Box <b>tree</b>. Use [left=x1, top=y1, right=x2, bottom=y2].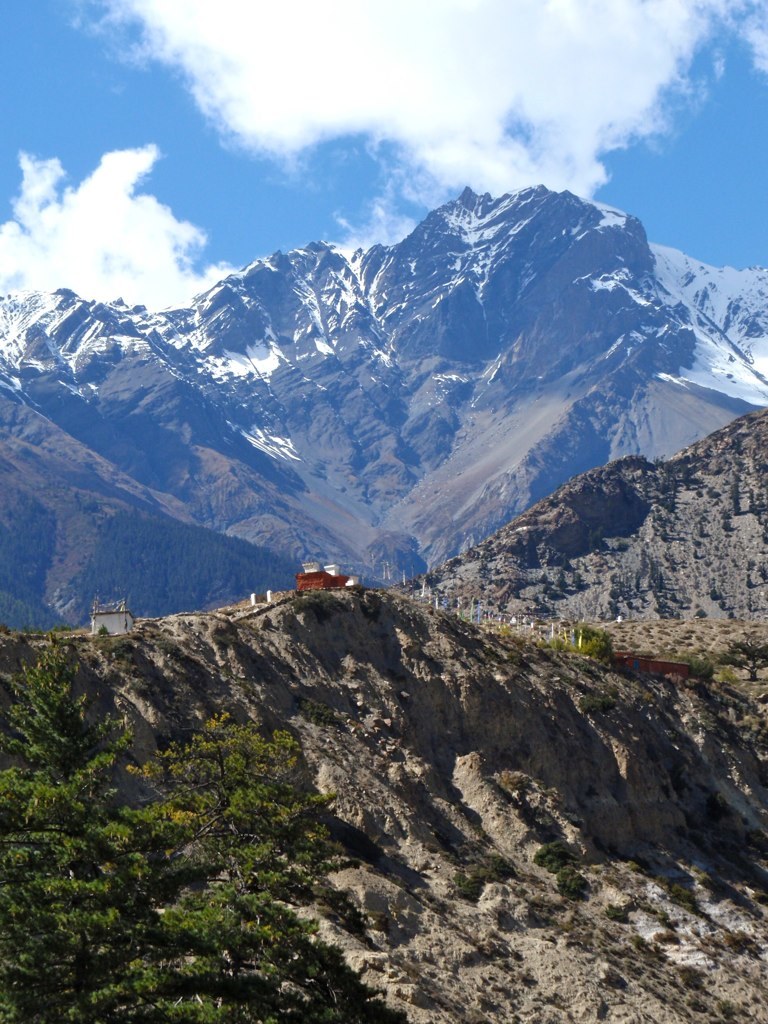
[left=0, top=865, right=166, bottom=1023].
